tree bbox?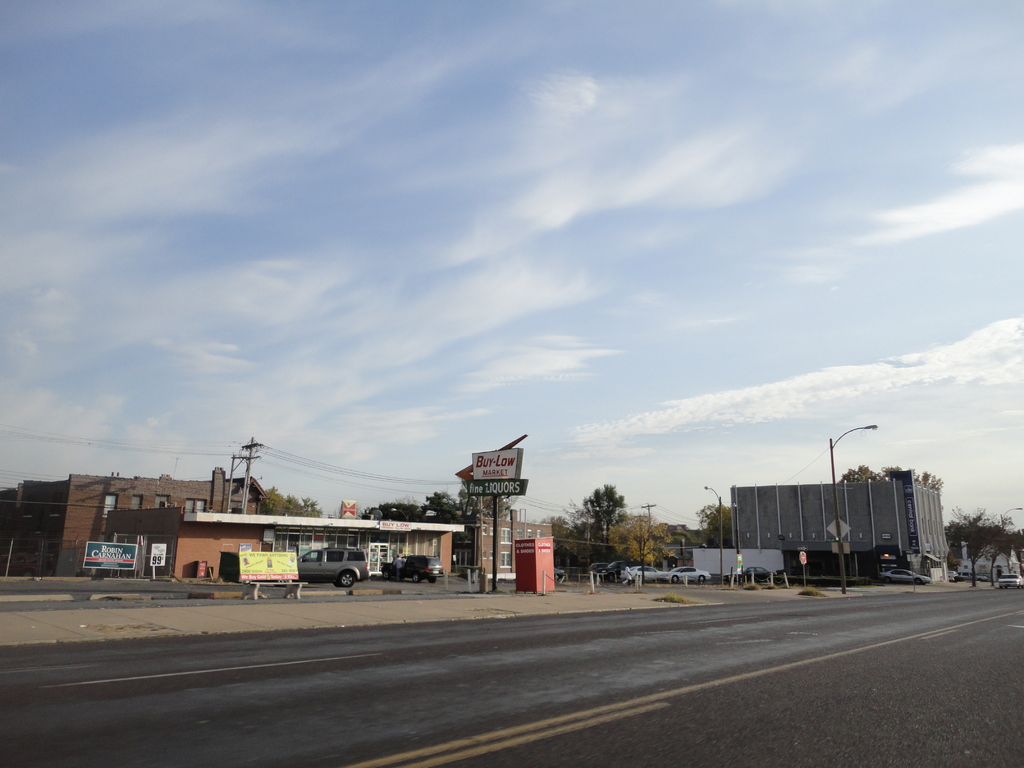
[x1=841, y1=460, x2=884, y2=486]
